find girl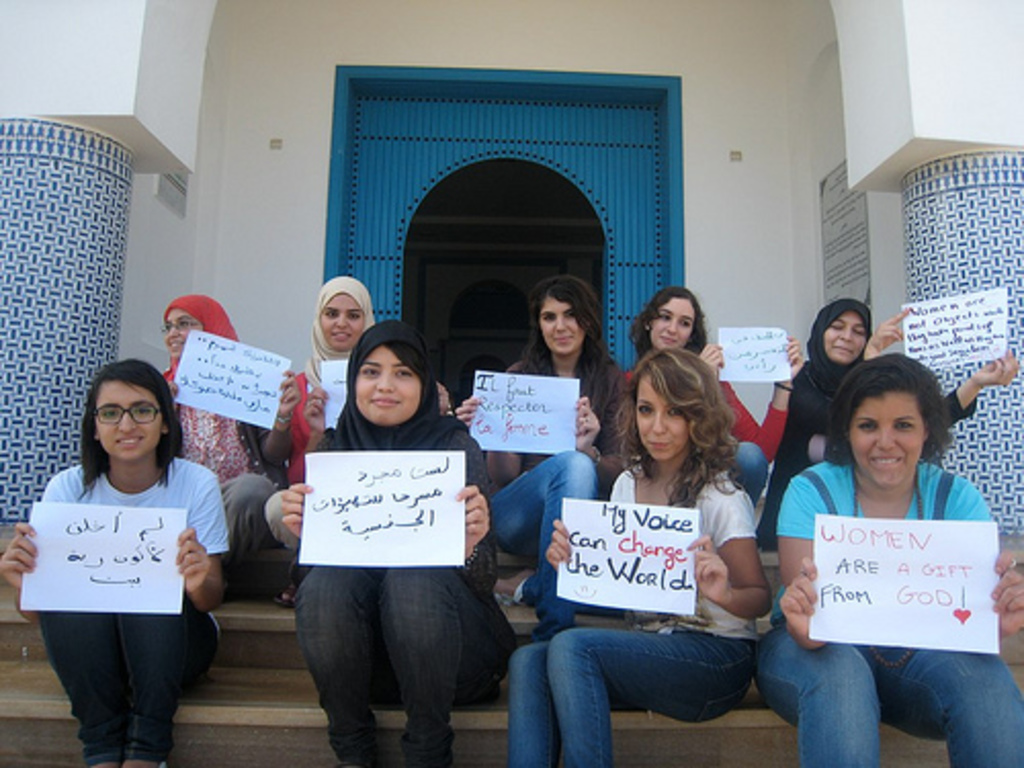
BBox(754, 350, 1022, 766)
